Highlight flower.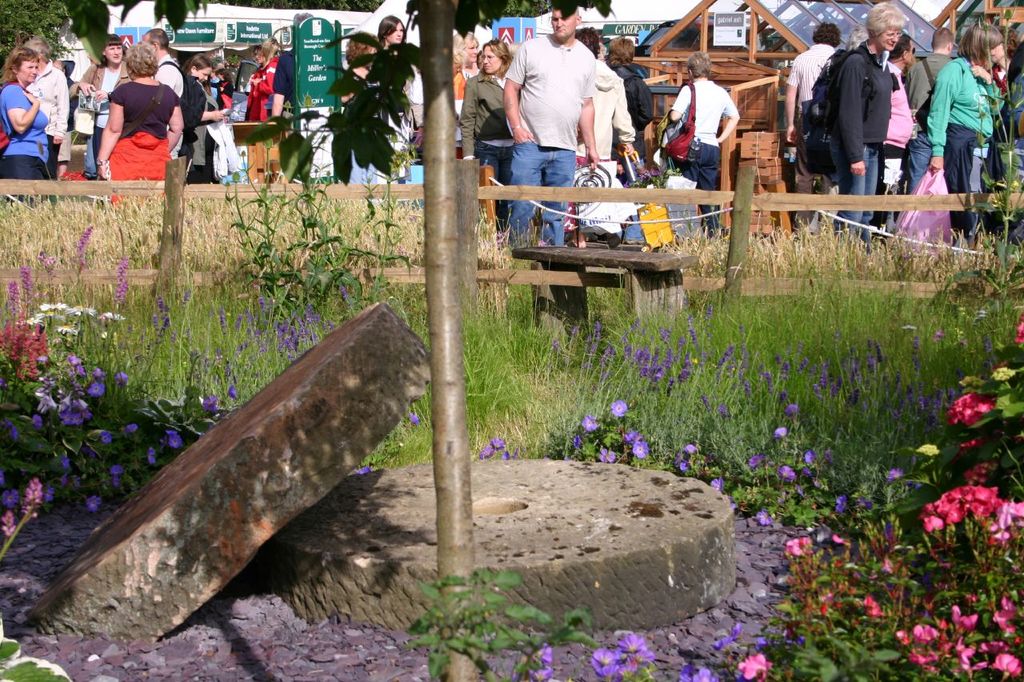
Highlighted region: <box>526,664,556,681</box>.
